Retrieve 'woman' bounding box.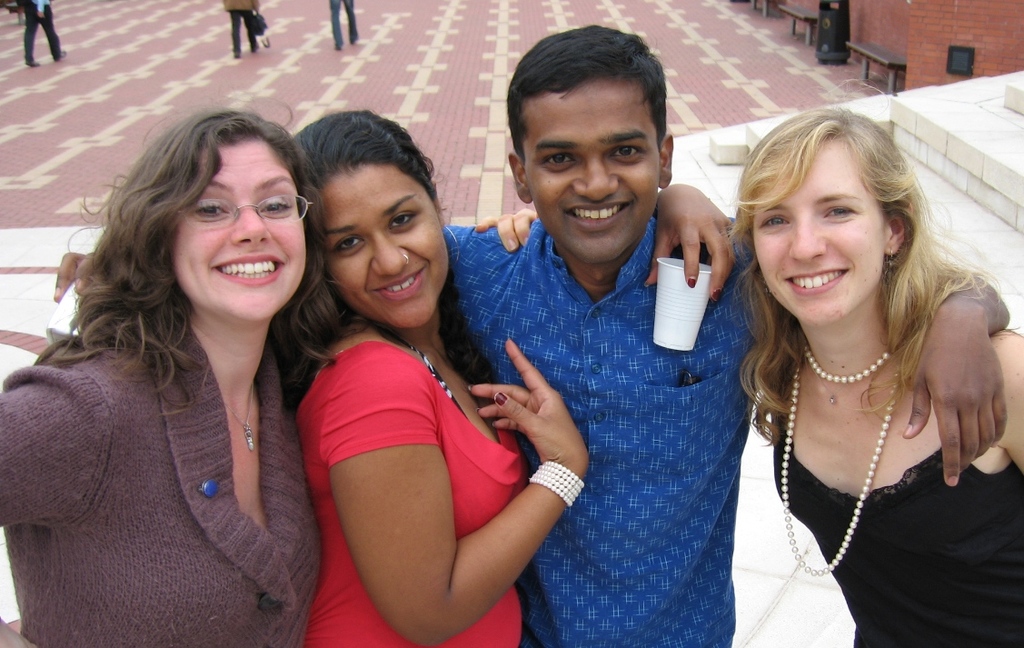
Bounding box: box=[685, 75, 1009, 644].
